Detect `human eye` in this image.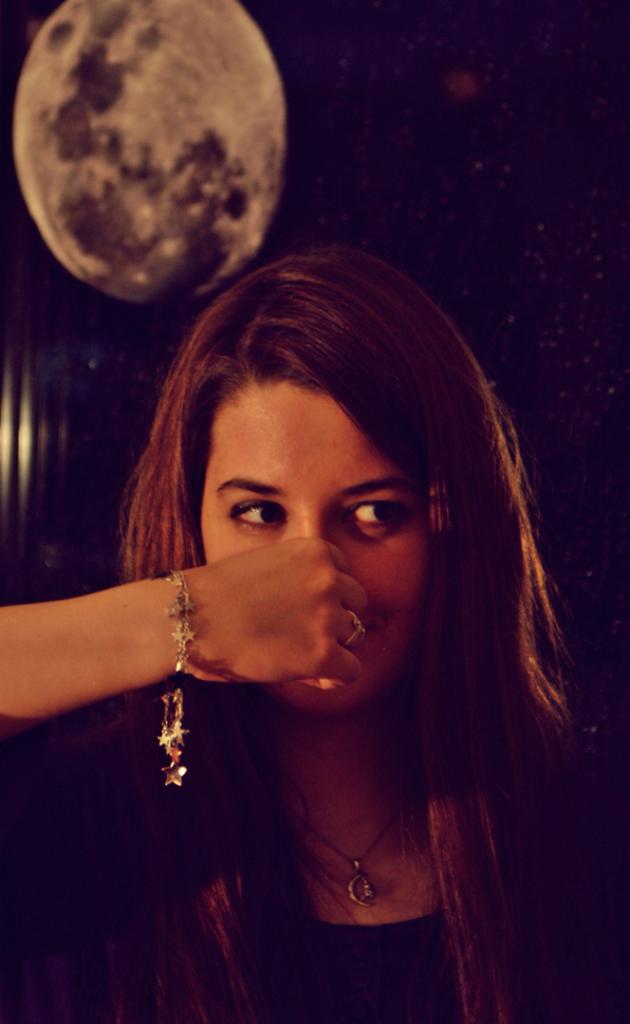
Detection: bbox(340, 491, 423, 537).
